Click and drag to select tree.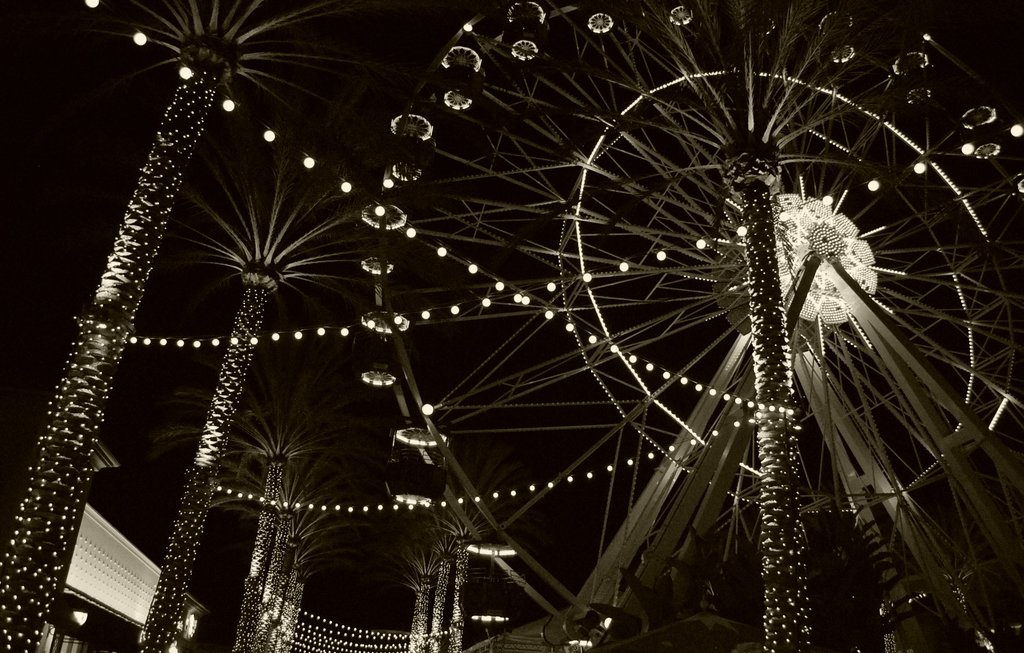
Selection: bbox=[414, 513, 459, 652].
